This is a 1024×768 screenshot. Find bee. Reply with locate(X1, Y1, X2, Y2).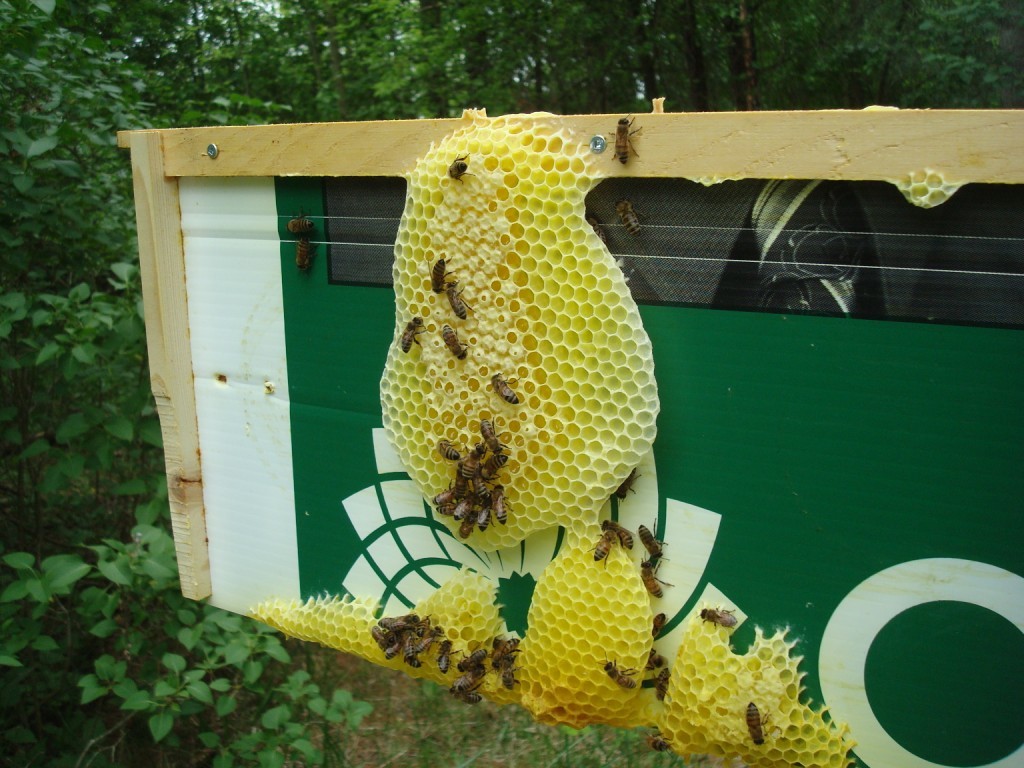
locate(406, 632, 421, 668).
